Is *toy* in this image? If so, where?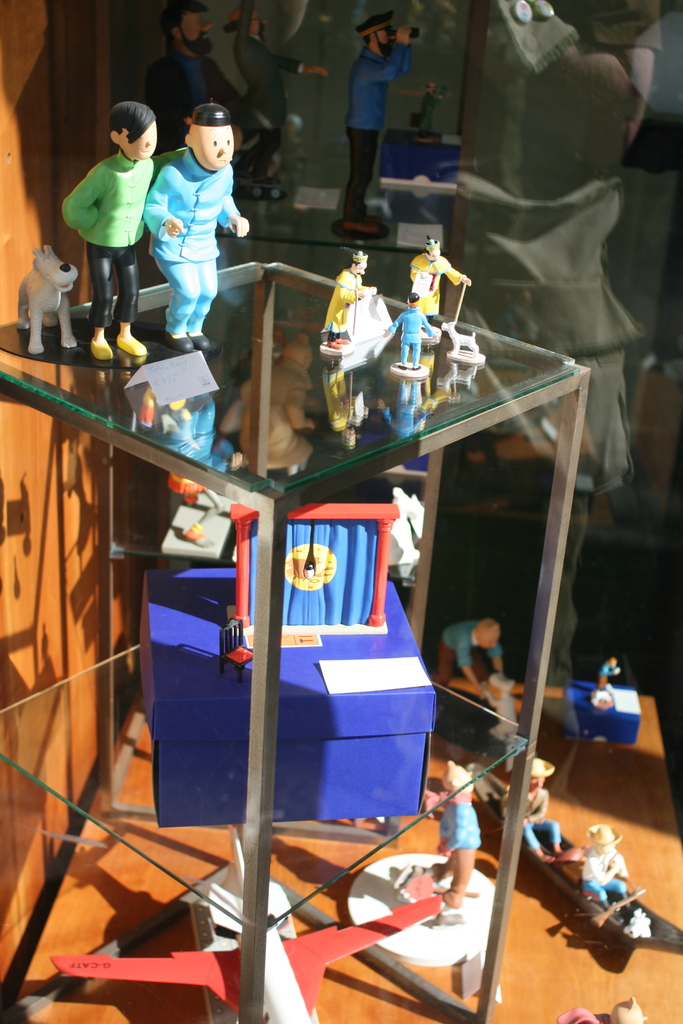
Yes, at [54,825,443,1023].
